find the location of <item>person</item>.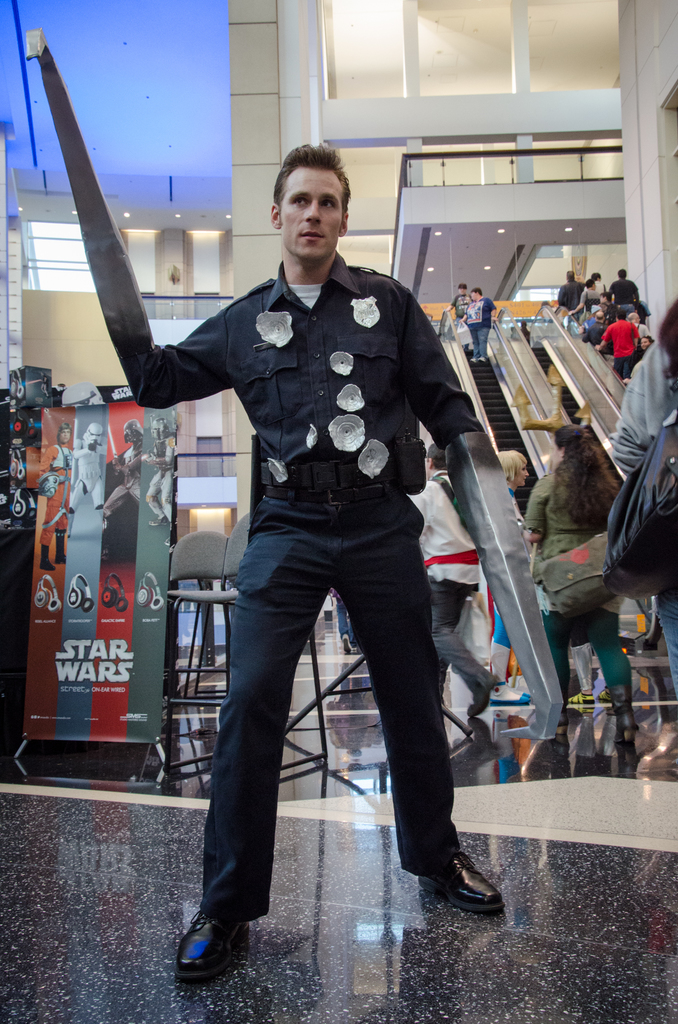
Location: x1=409, y1=445, x2=495, y2=716.
